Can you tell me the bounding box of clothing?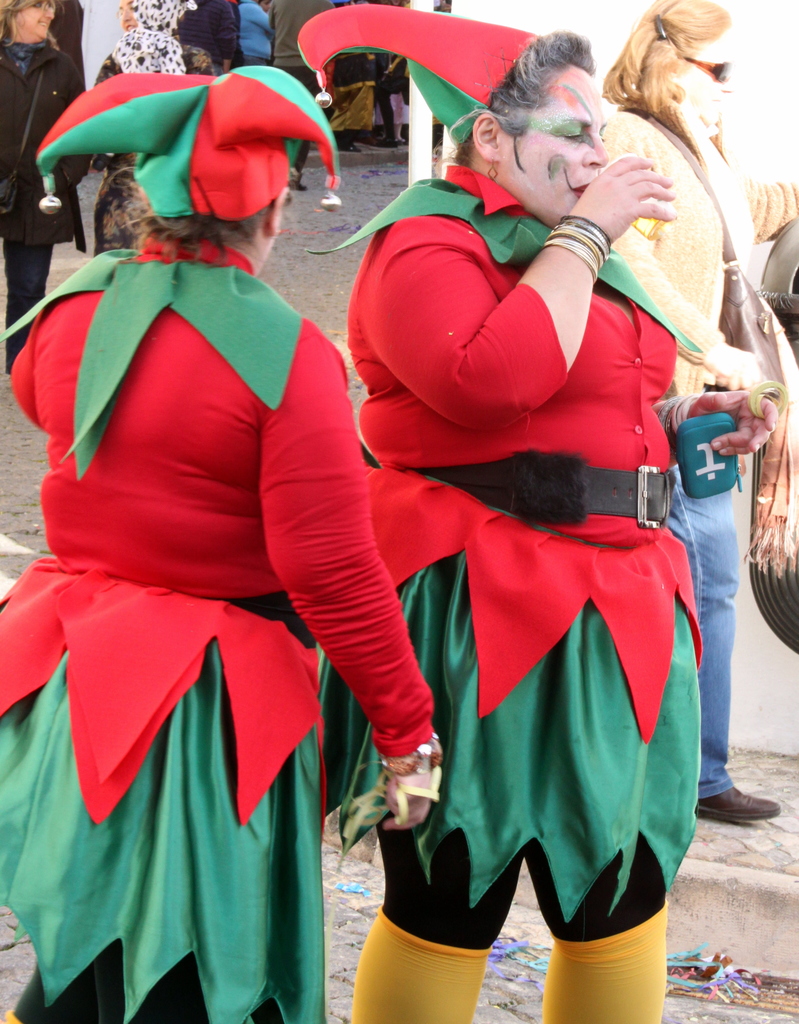
BBox(235, 3, 270, 67).
